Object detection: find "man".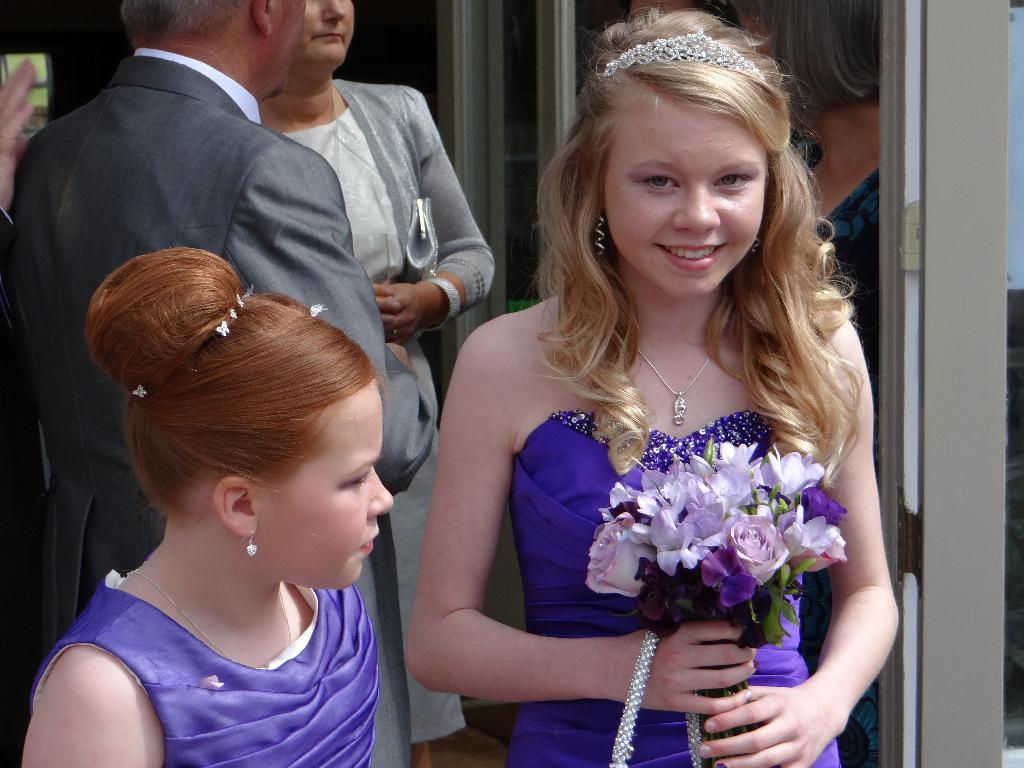
x1=13 y1=0 x2=438 y2=767.
